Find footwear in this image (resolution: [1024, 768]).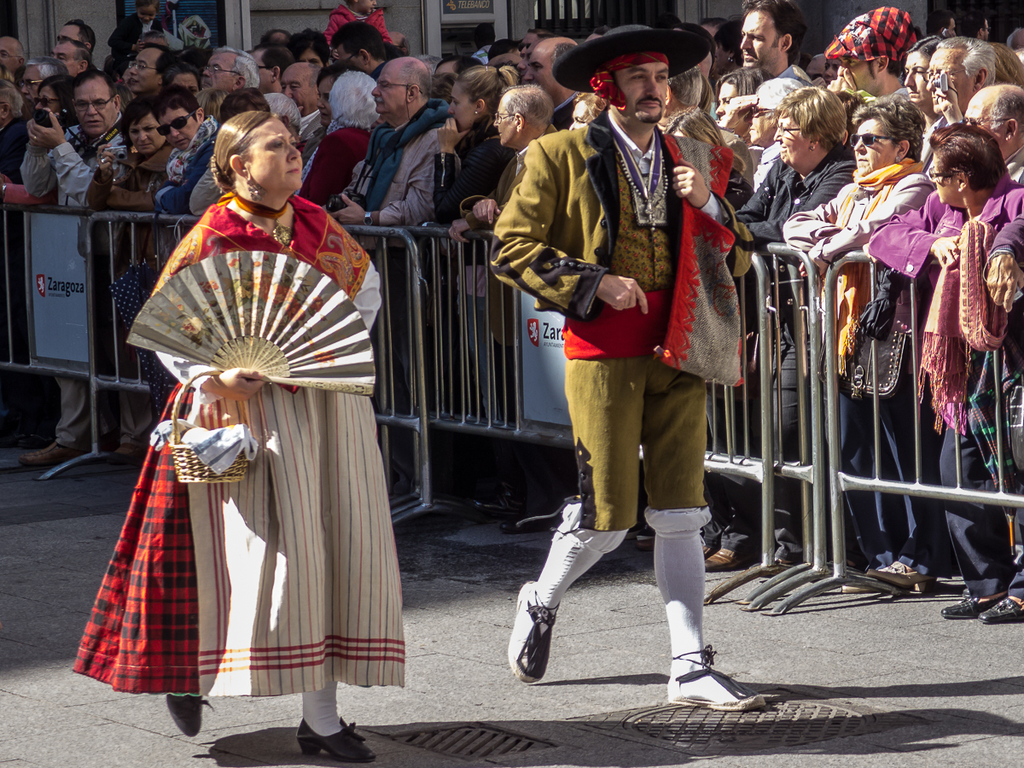
x1=980 y1=596 x2=1023 y2=625.
